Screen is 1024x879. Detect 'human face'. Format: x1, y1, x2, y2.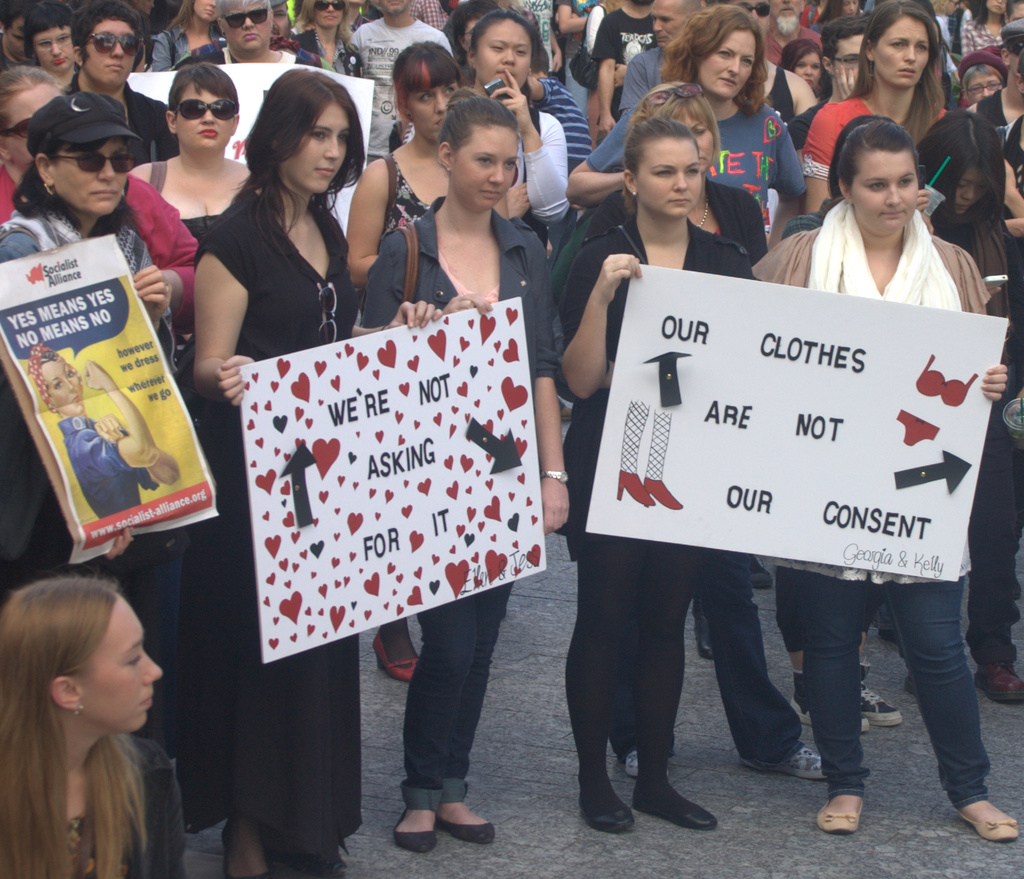
954, 170, 991, 216.
